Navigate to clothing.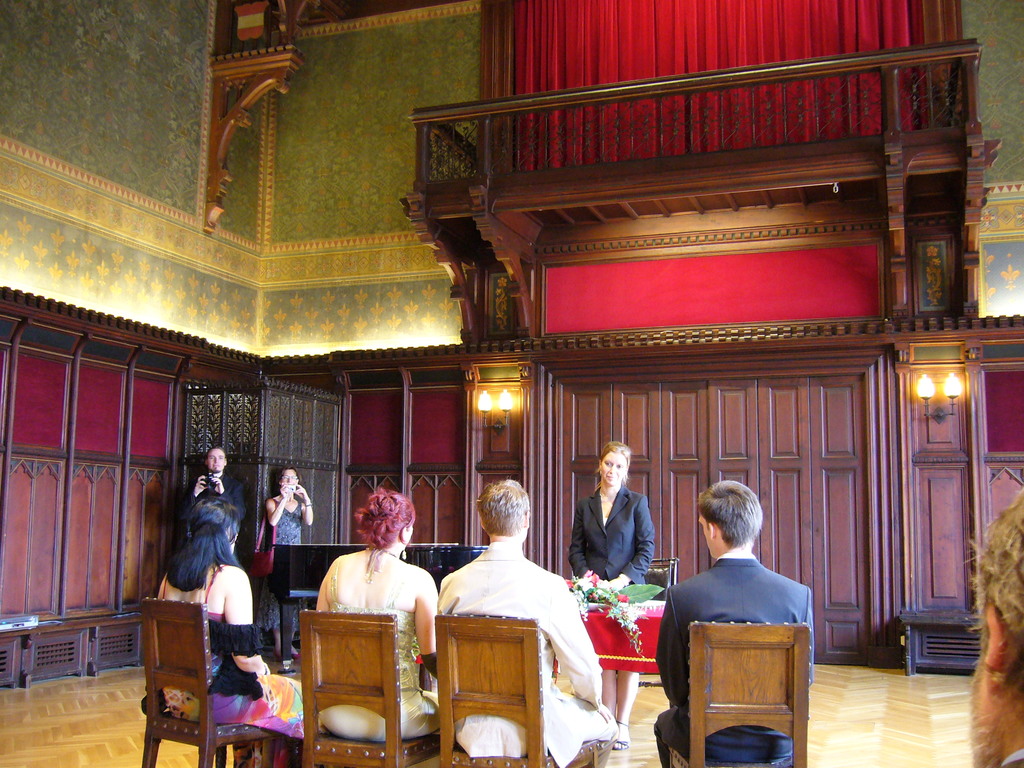
Navigation target: crop(155, 563, 310, 741).
